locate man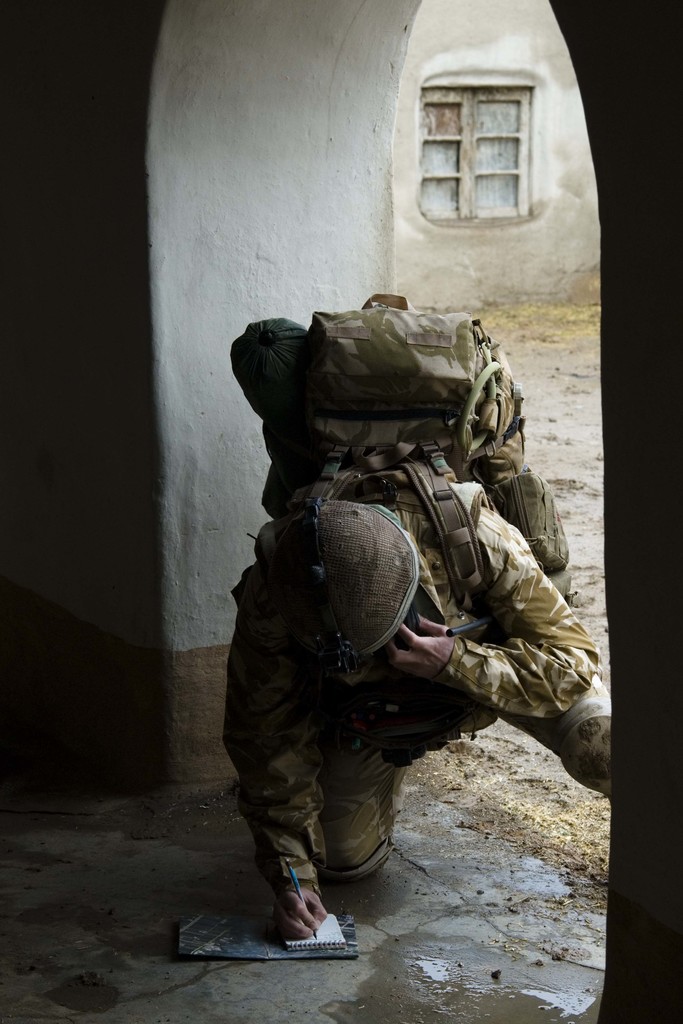
pyautogui.locateOnScreen(218, 469, 614, 940)
